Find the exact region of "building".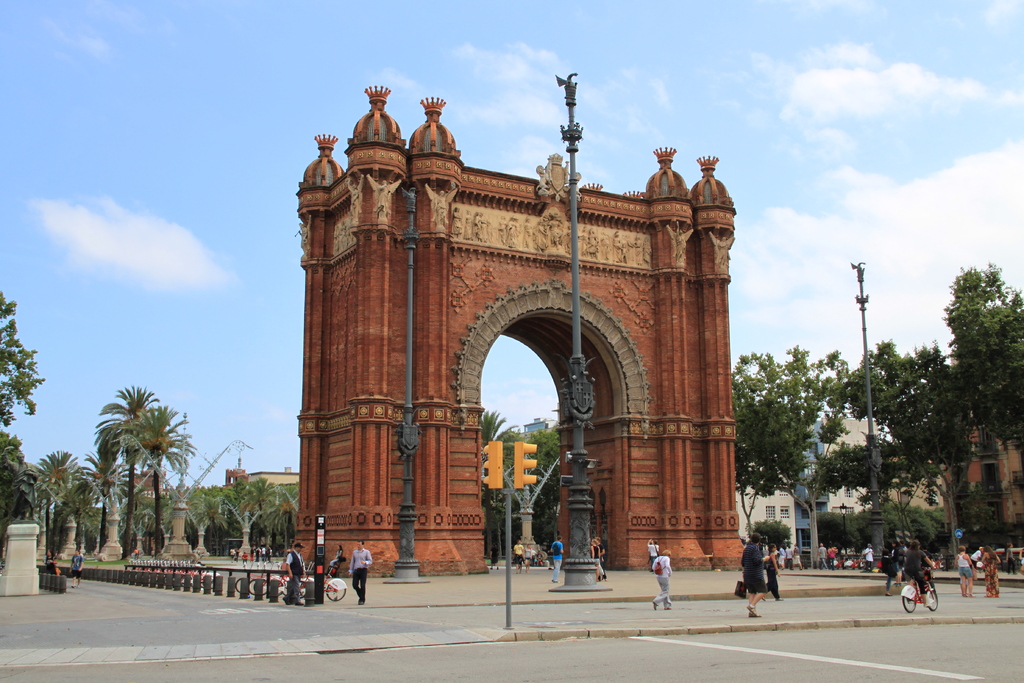
Exact region: bbox(285, 83, 749, 577).
